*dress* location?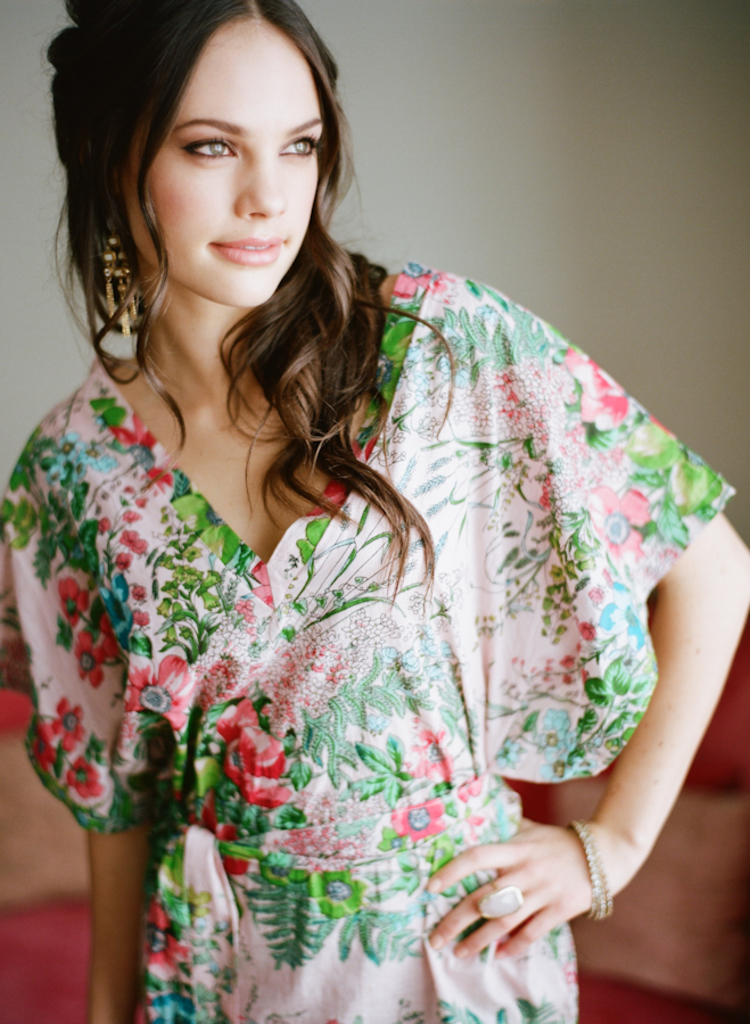
bbox=[0, 259, 741, 1023]
